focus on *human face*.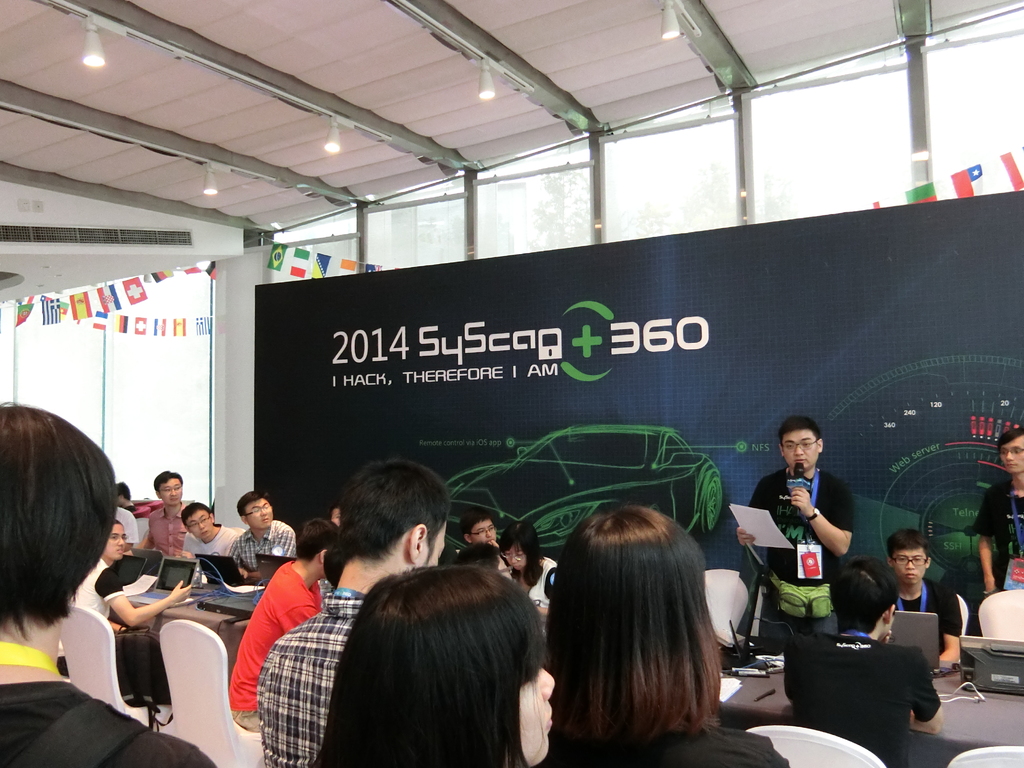
Focused at (x1=782, y1=429, x2=817, y2=473).
